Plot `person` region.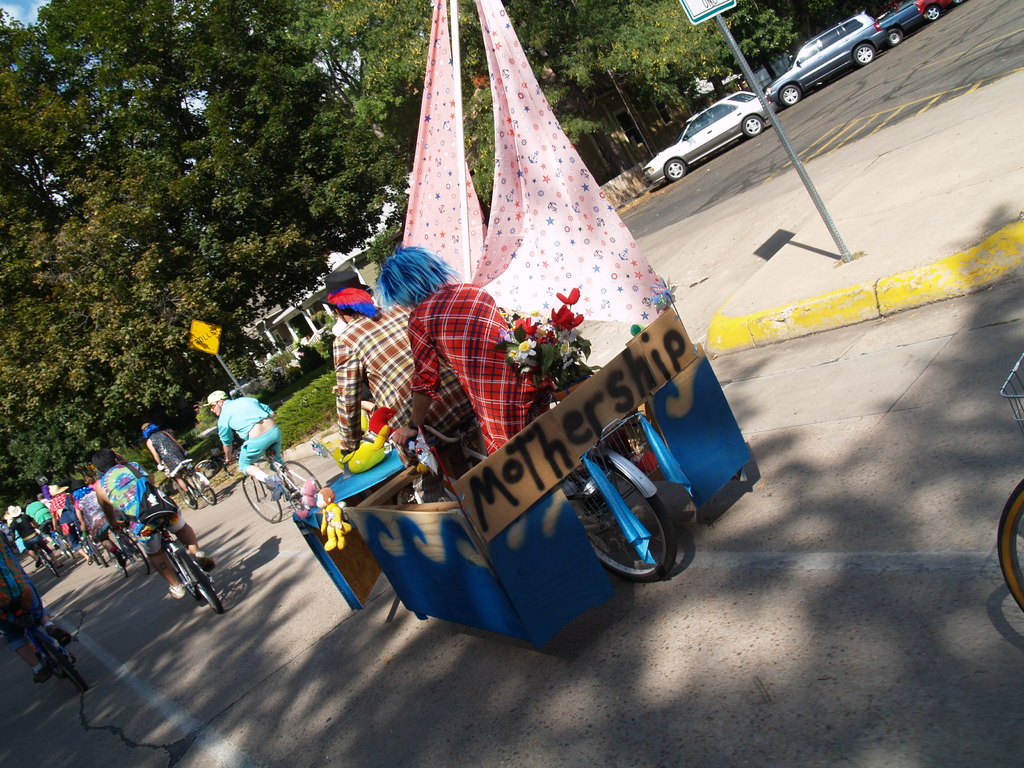
Plotted at [x1=156, y1=415, x2=199, y2=482].
